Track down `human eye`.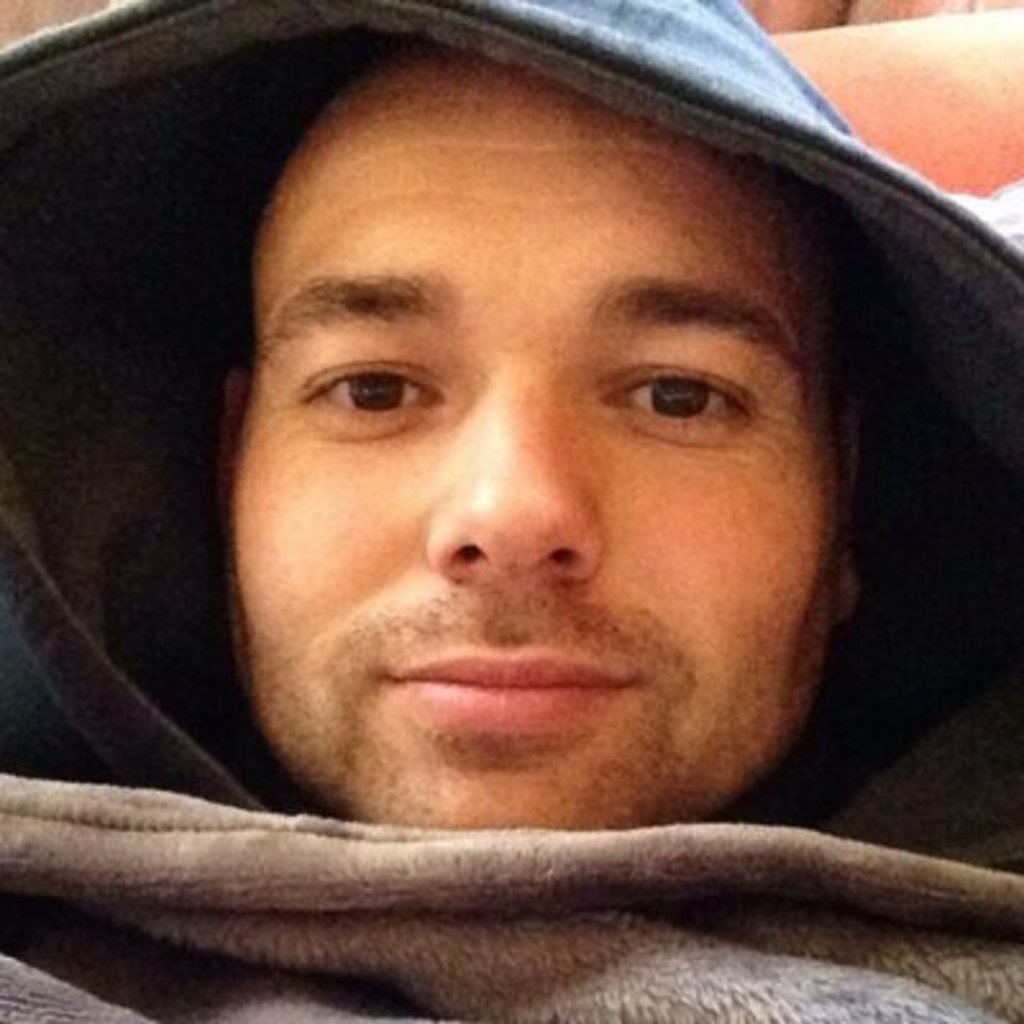
Tracked to 614/353/768/440.
